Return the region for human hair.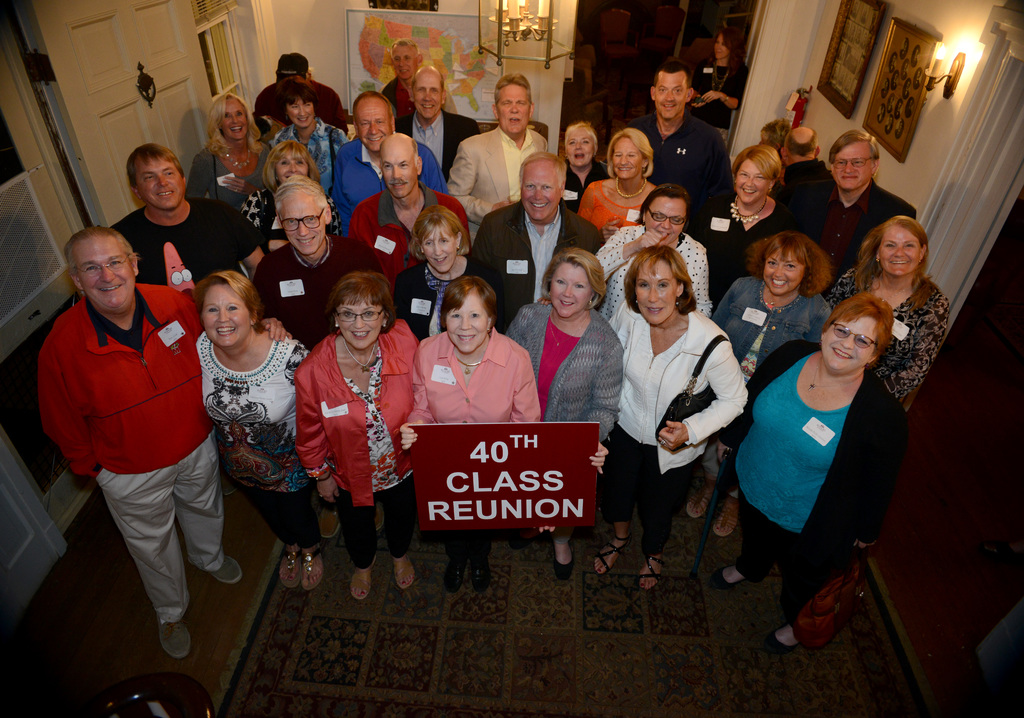
<bbox>68, 227, 143, 316</bbox>.
